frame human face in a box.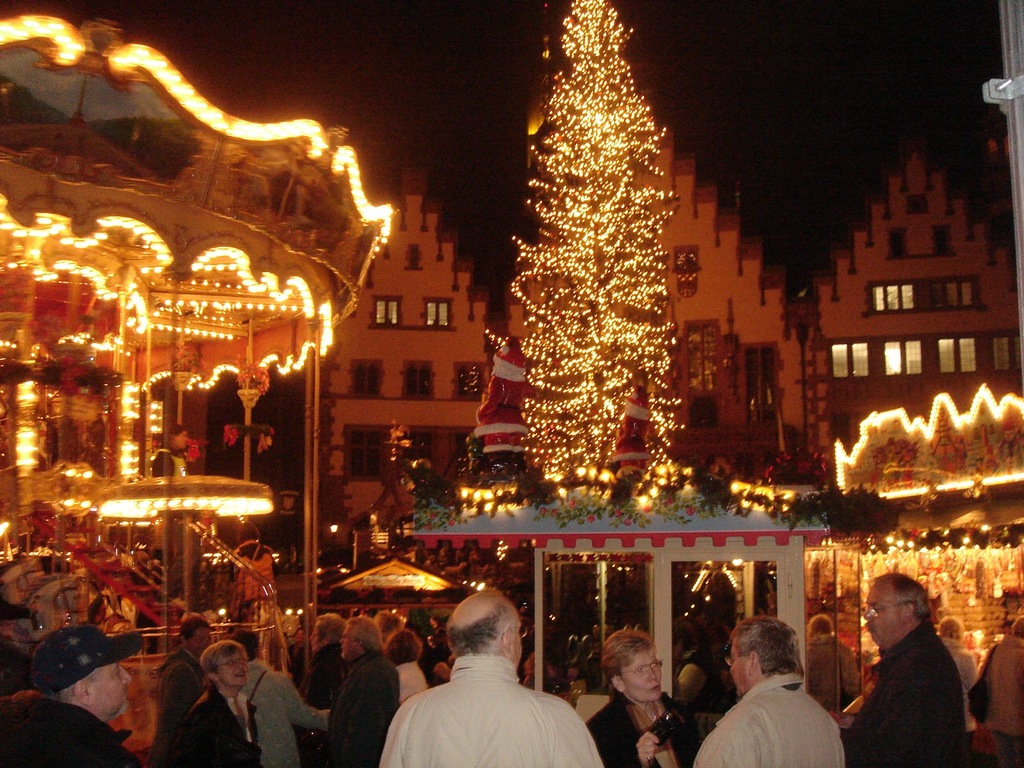
218:652:248:689.
